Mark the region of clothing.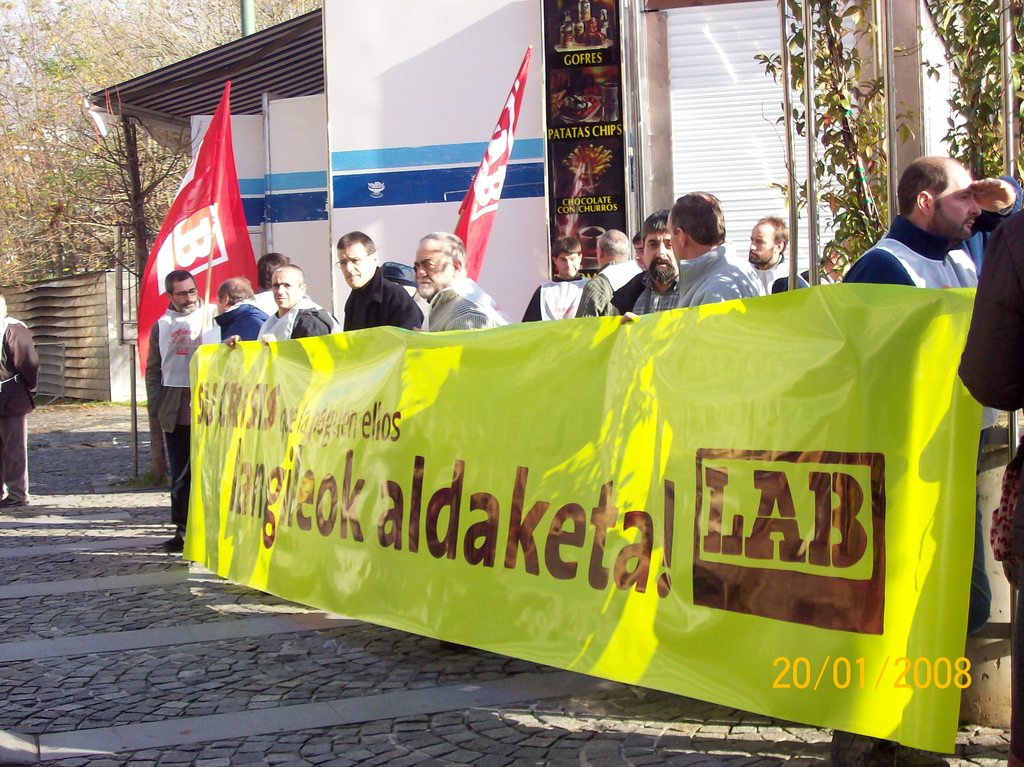
Region: [left=511, top=277, right=618, bottom=322].
